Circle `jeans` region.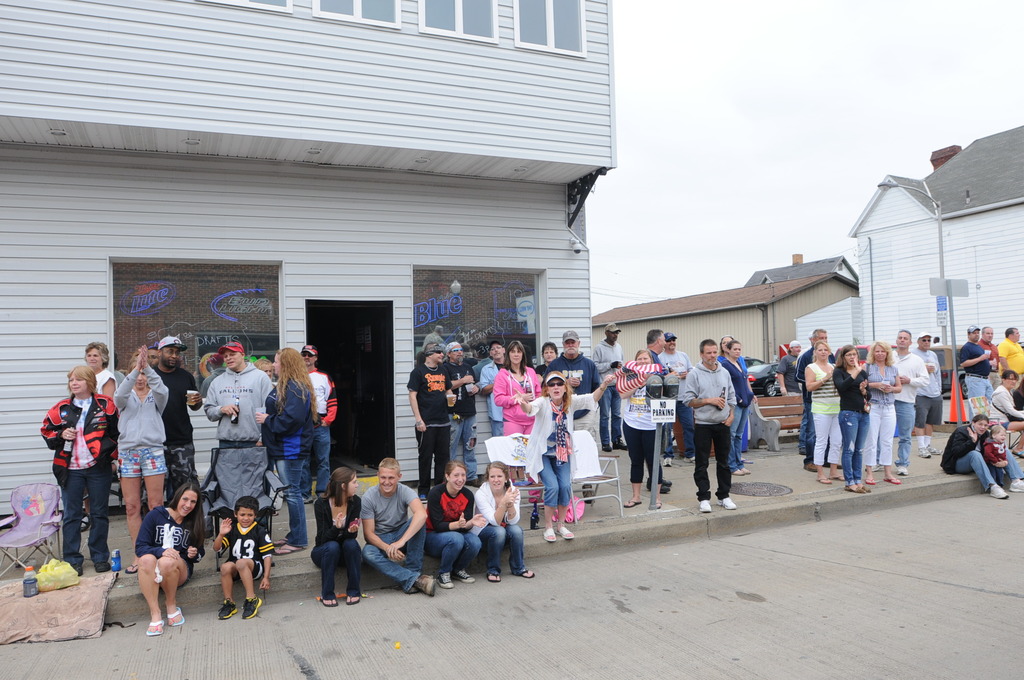
Region: (952,444,1023,494).
